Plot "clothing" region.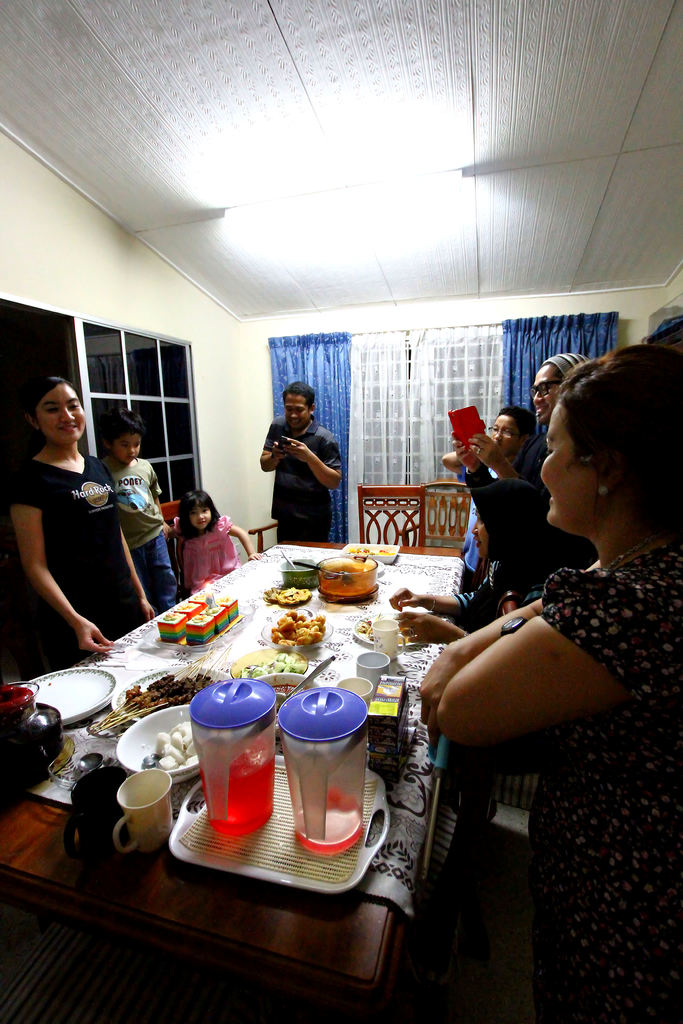
Plotted at box=[167, 511, 241, 590].
